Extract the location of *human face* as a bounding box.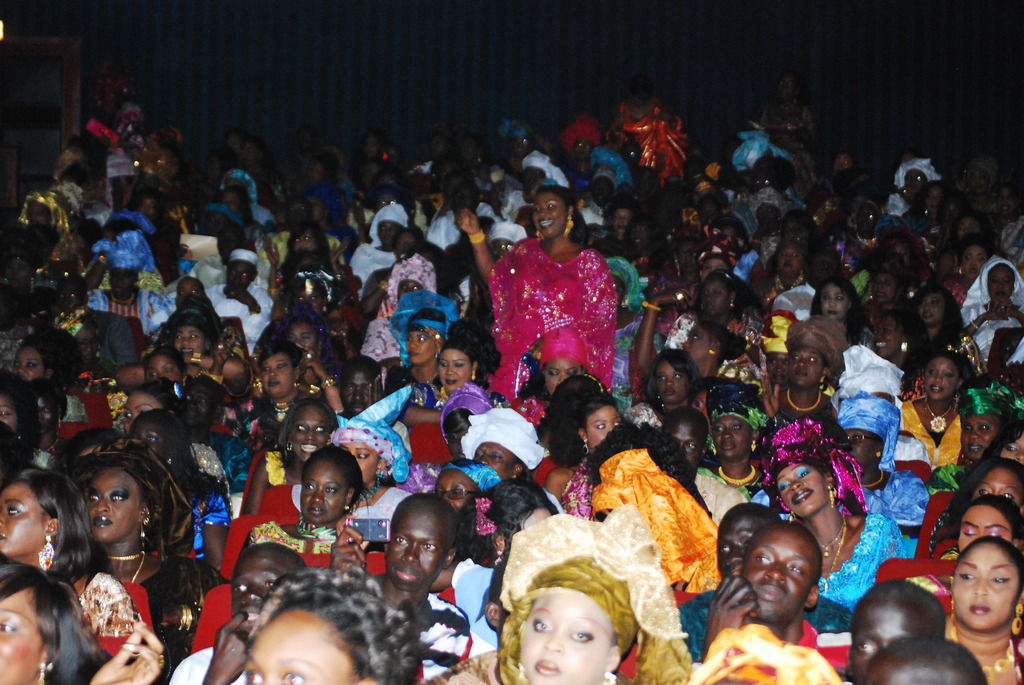
box(288, 404, 329, 461).
